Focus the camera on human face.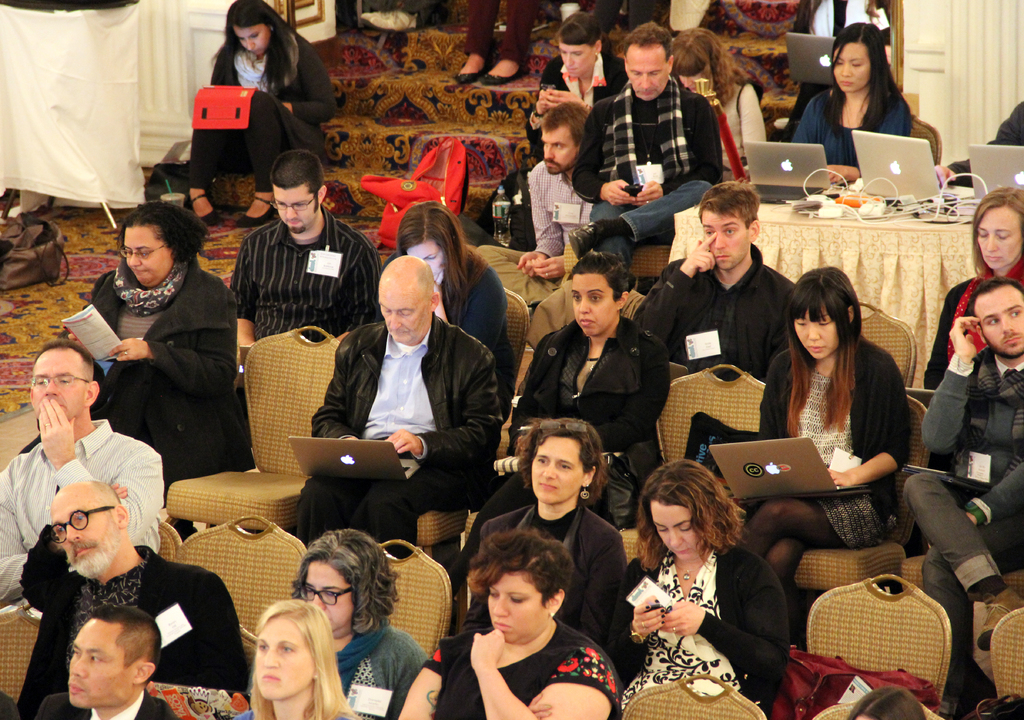
Focus region: pyautogui.locateOnScreen(834, 45, 871, 92).
